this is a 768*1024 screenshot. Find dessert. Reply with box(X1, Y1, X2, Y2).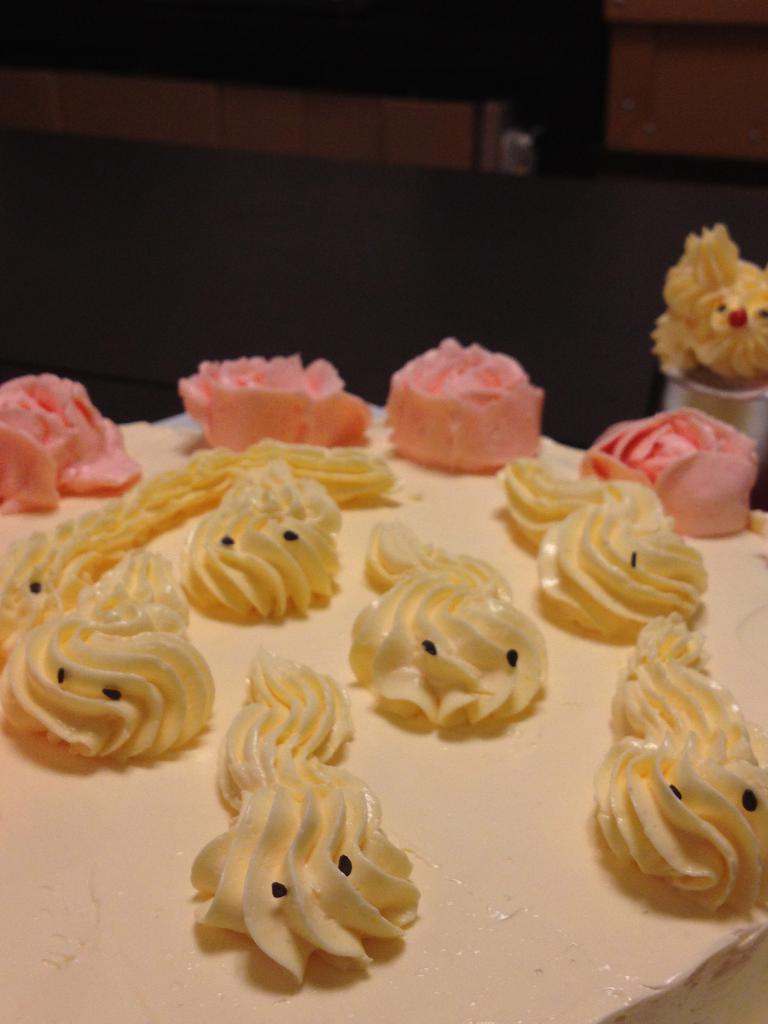
box(652, 223, 767, 391).
